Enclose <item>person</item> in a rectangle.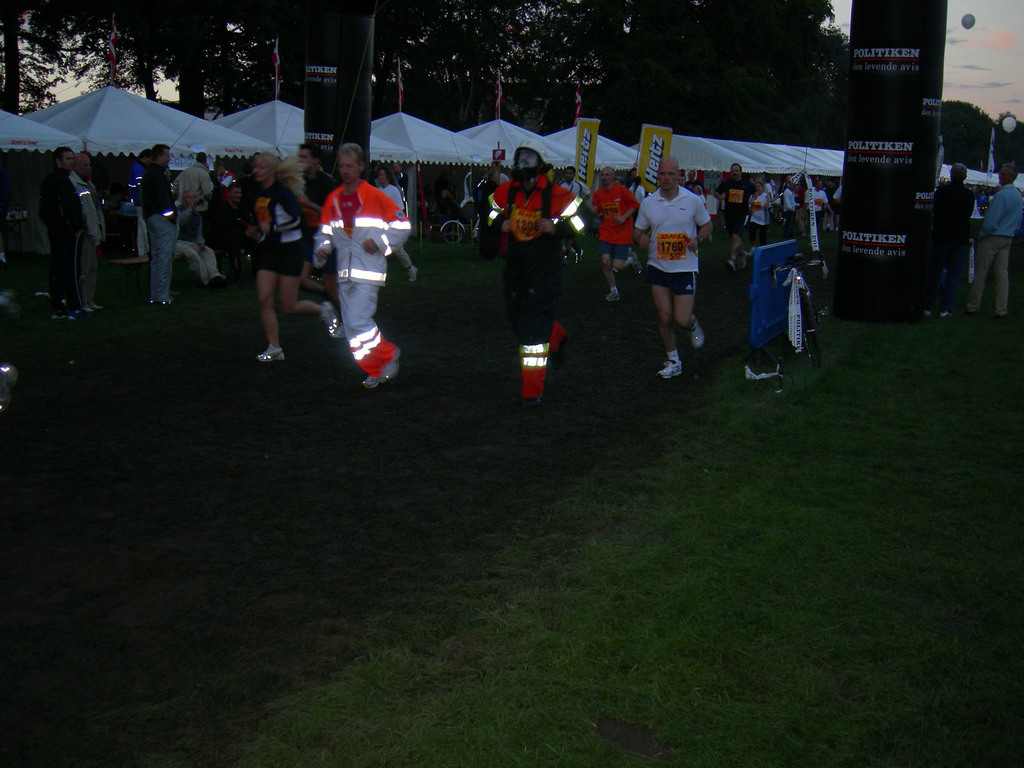
(x1=488, y1=138, x2=591, y2=408).
